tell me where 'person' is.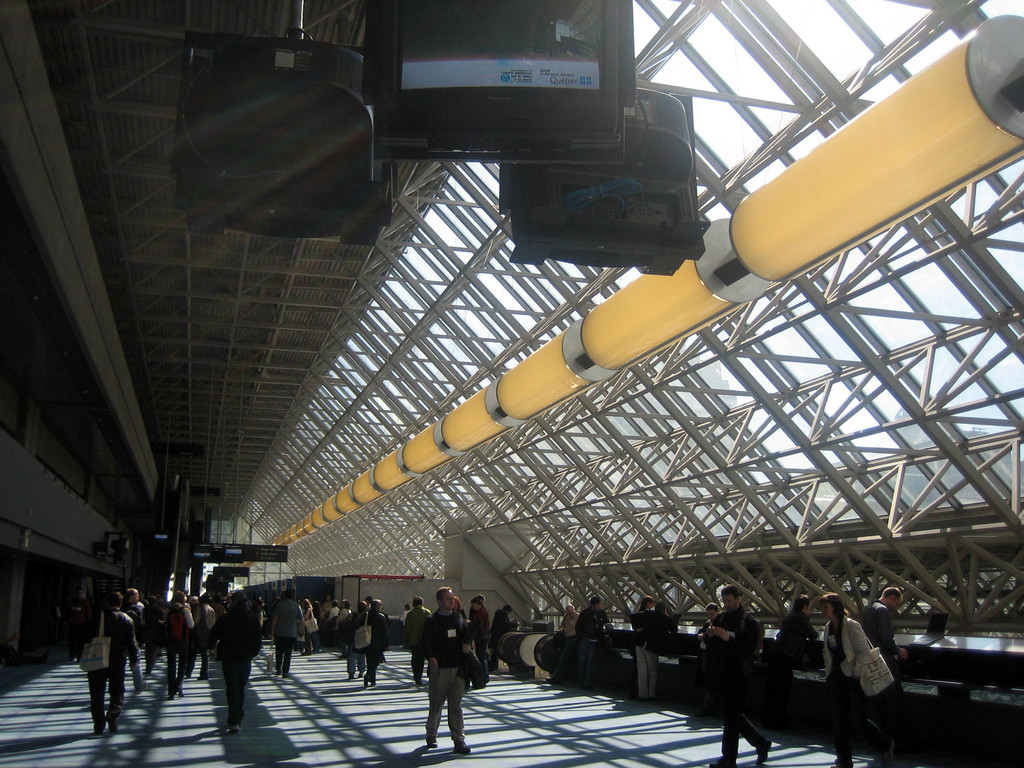
'person' is at pyautogui.locateOnScreen(631, 597, 651, 698).
